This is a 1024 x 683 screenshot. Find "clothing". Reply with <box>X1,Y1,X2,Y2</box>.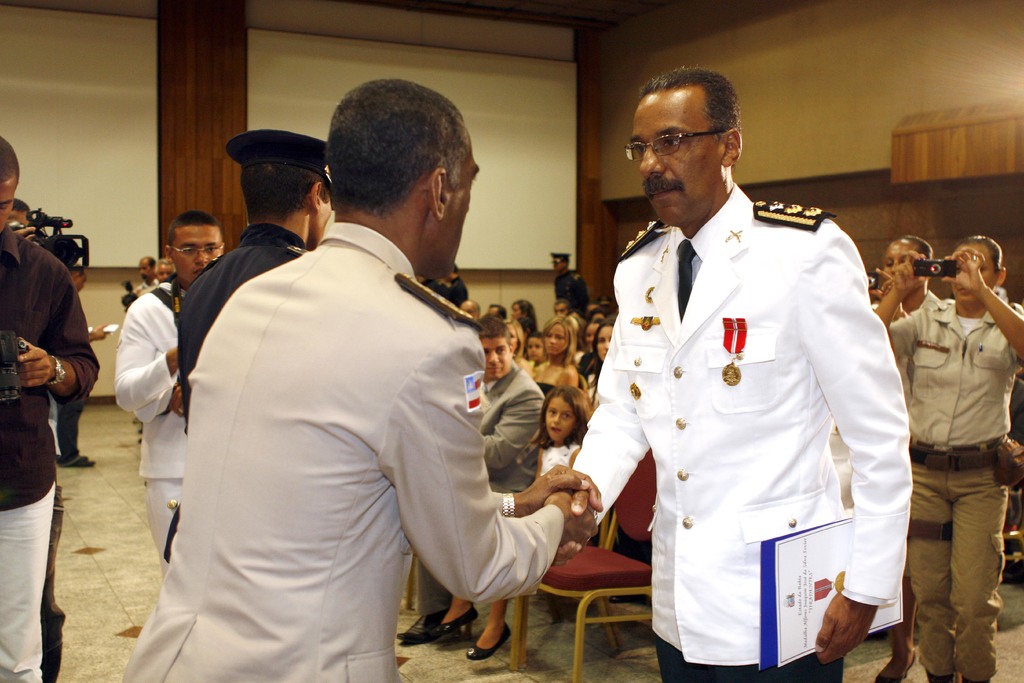
<box>448,274,474,300</box>.
